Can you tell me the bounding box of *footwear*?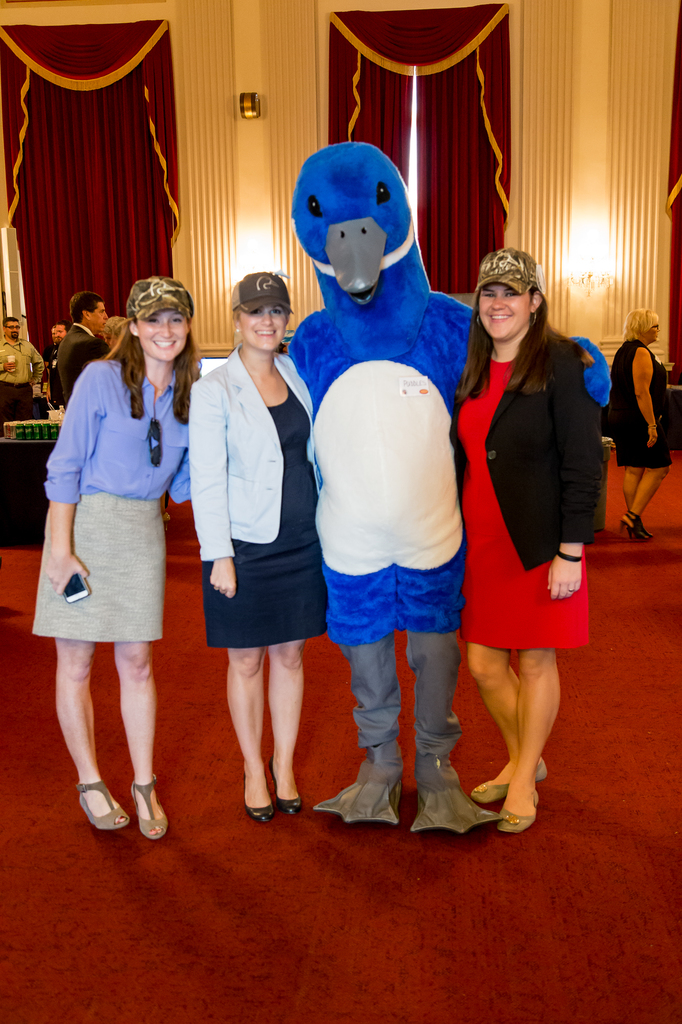
detection(73, 776, 134, 831).
